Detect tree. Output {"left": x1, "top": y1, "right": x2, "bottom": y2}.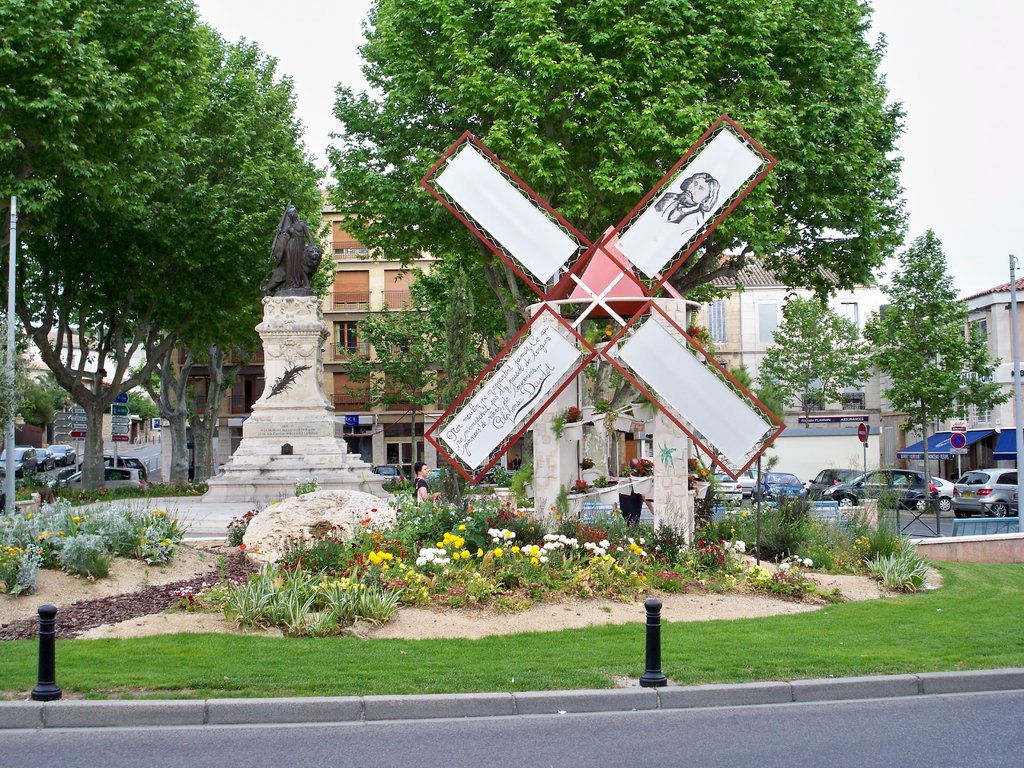
{"left": 763, "top": 302, "right": 884, "bottom": 420}.
